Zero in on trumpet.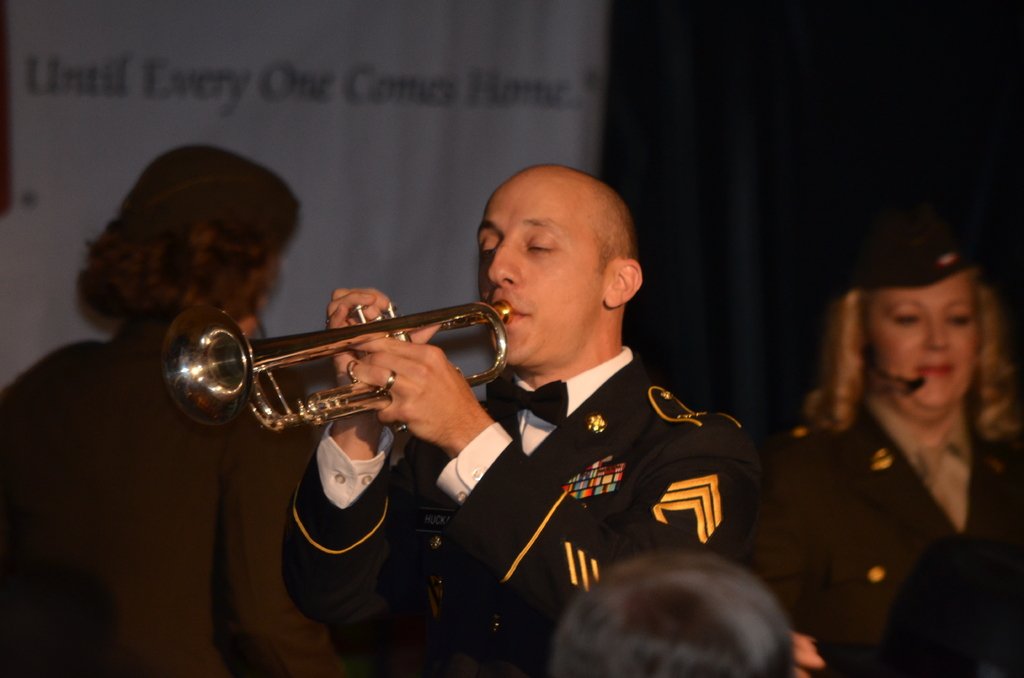
Zeroed in: <box>161,303,515,433</box>.
